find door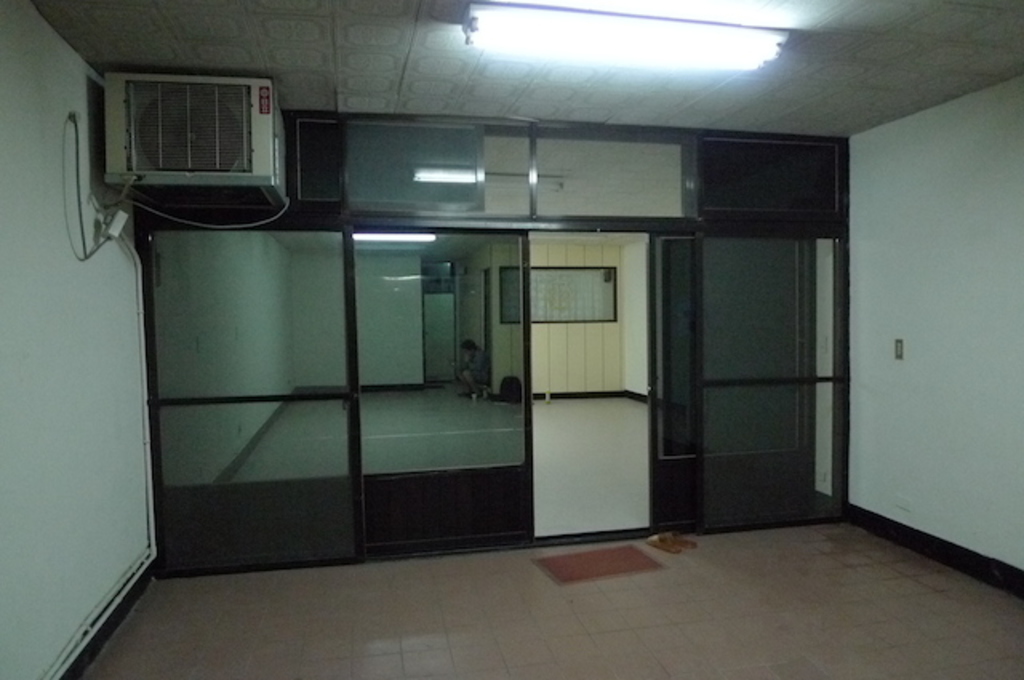
<box>646,227,704,541</box>
